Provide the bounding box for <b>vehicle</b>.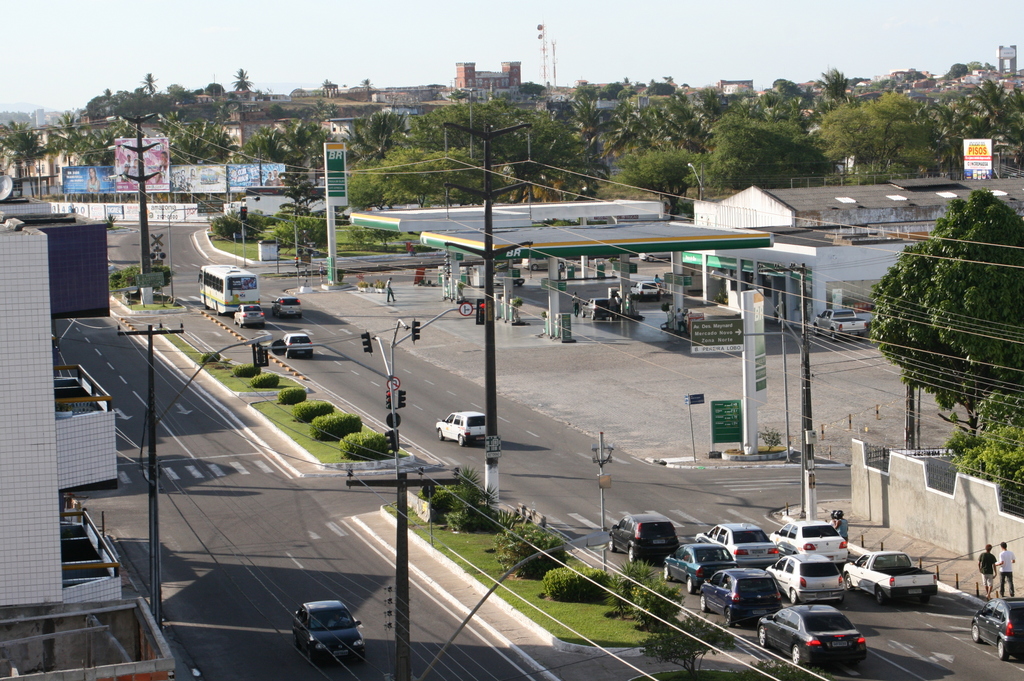
bbox(289, 600, 368, 666).
